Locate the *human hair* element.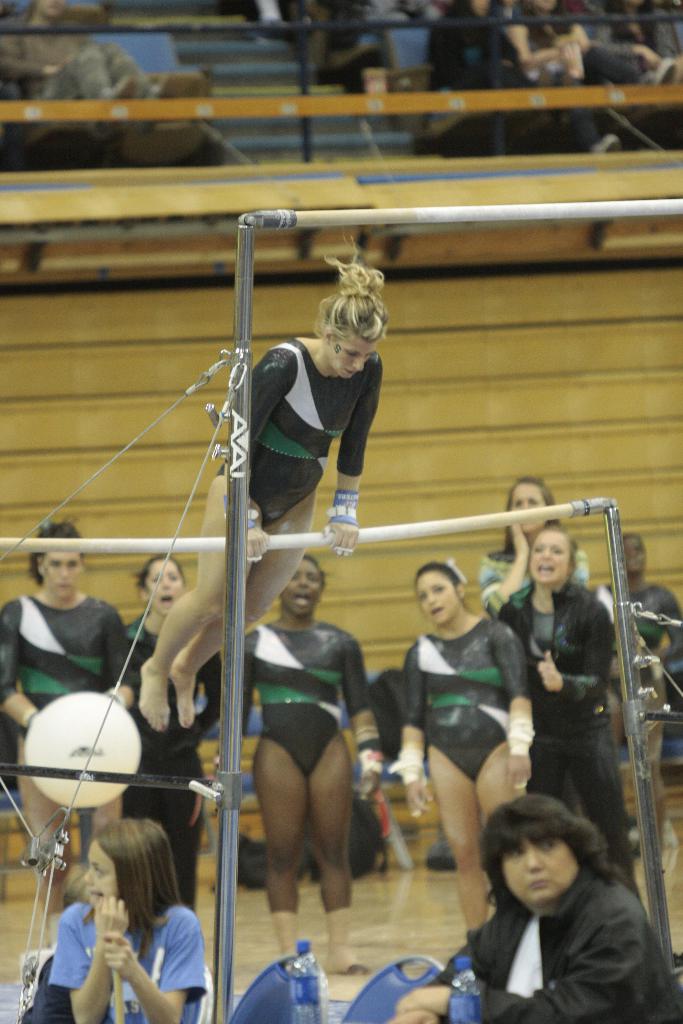
Element bbox: [left=502, top=475, right=554, bottom=554].
